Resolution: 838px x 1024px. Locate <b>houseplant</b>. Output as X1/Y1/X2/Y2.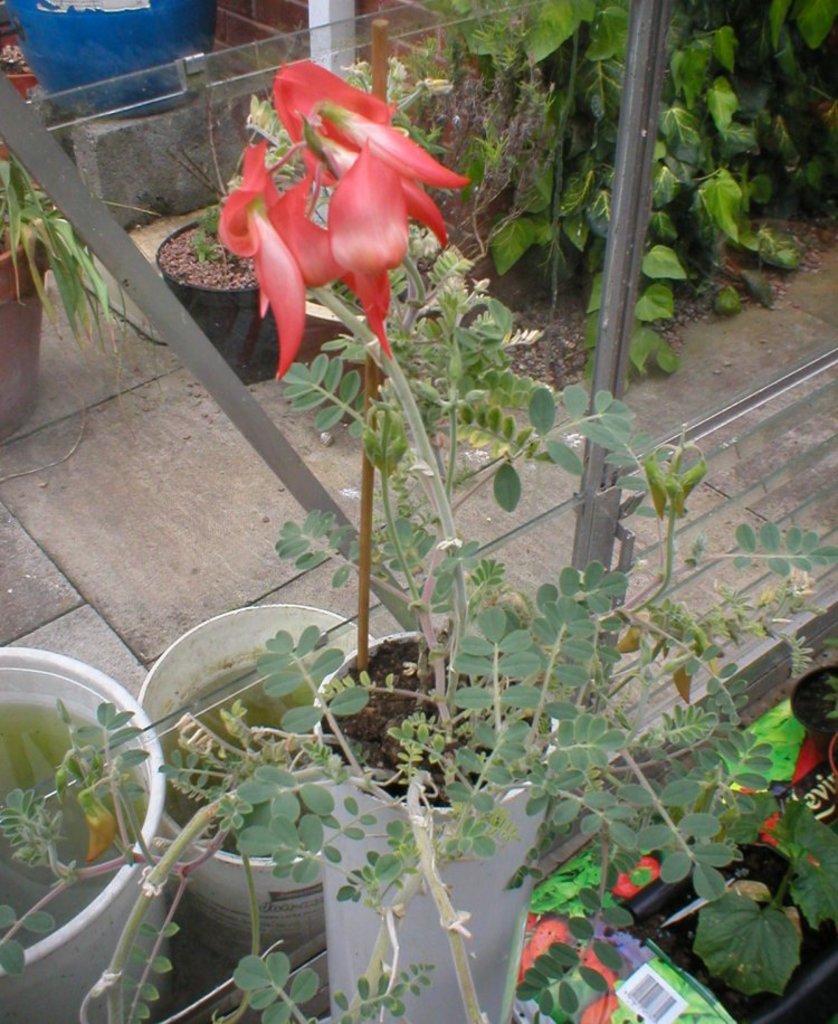
150/77/321/390.
